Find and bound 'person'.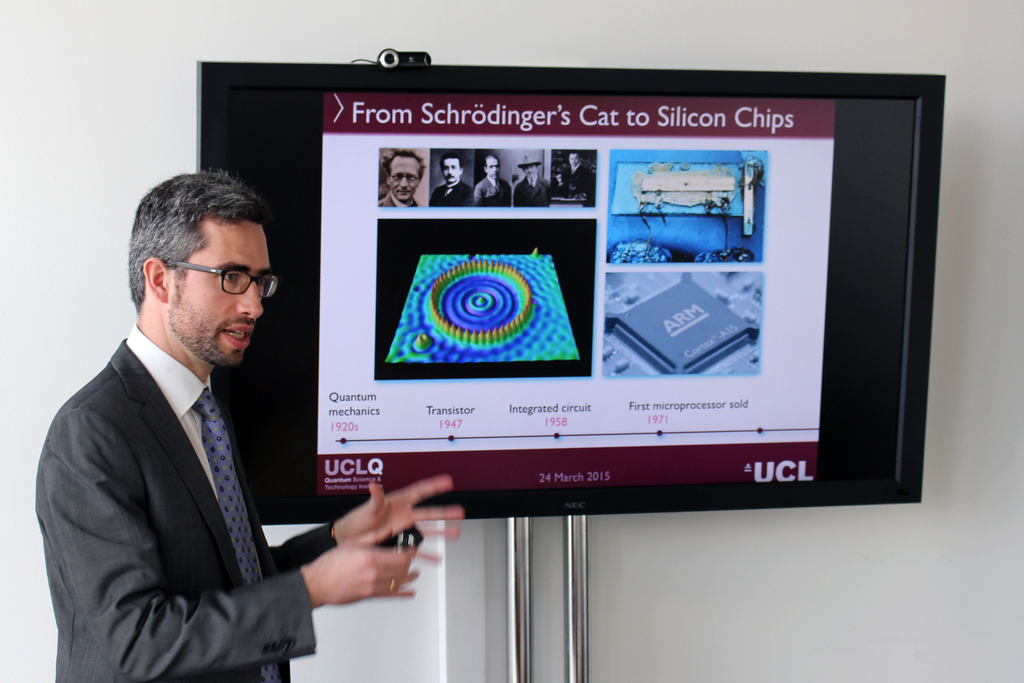
Bound: 435:152:469:205.
